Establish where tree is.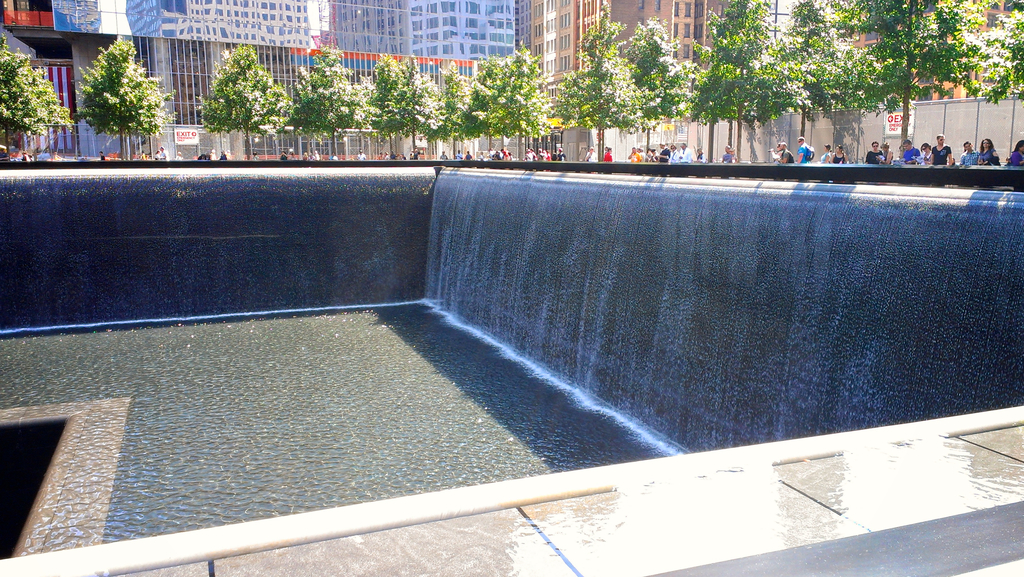
Established at 74 30 175 162.
